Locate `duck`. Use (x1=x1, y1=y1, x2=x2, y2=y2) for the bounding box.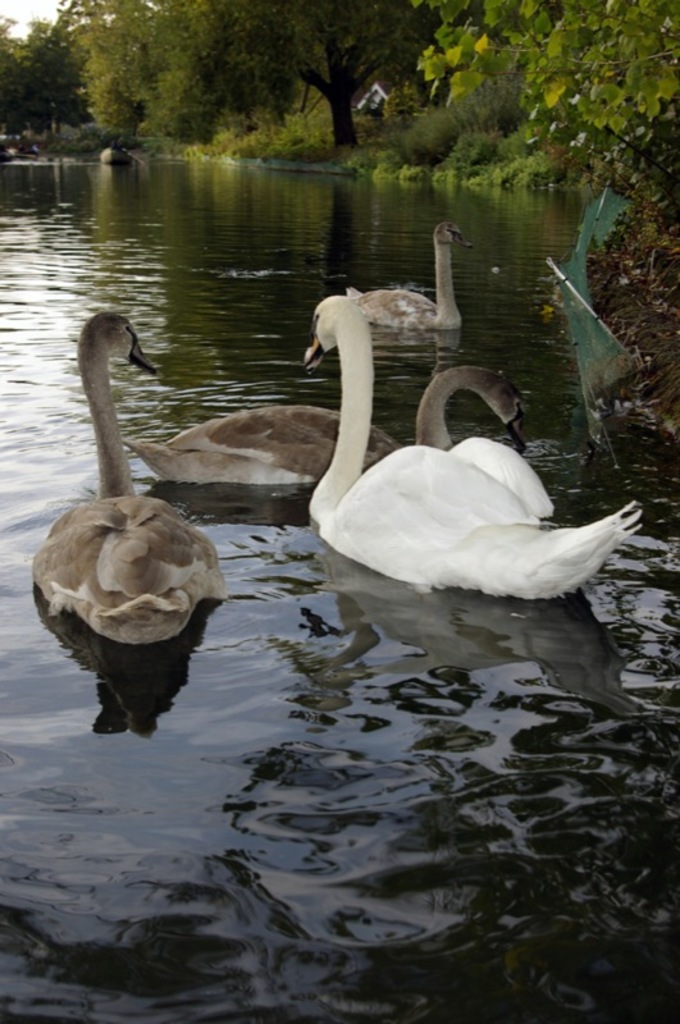
(x1=136, y1=346, x2=522, y2=494).
